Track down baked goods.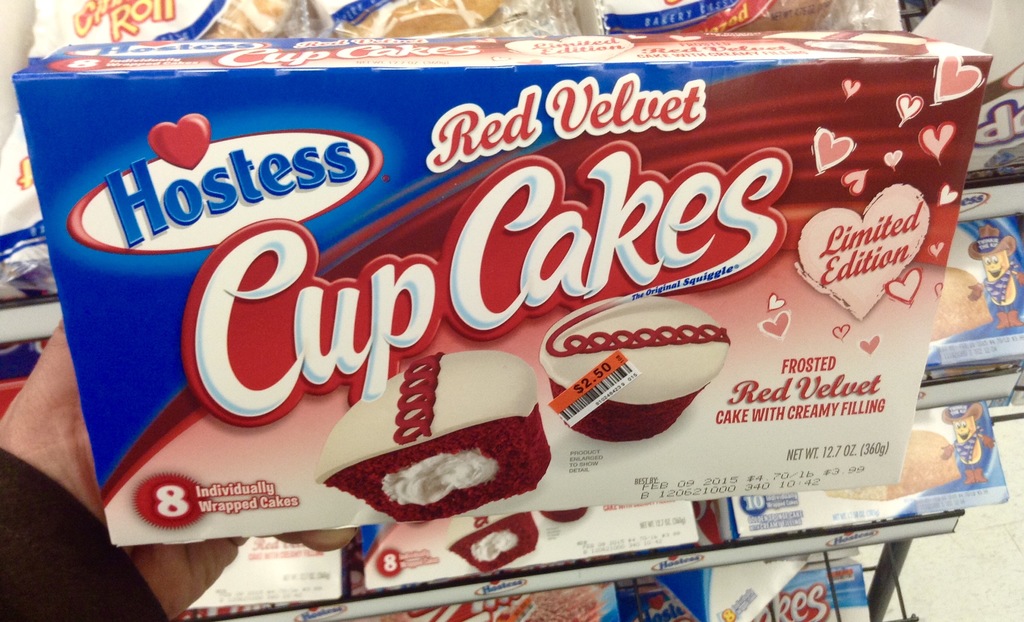
Tracked to bbox(390, 588, 602, 621).
